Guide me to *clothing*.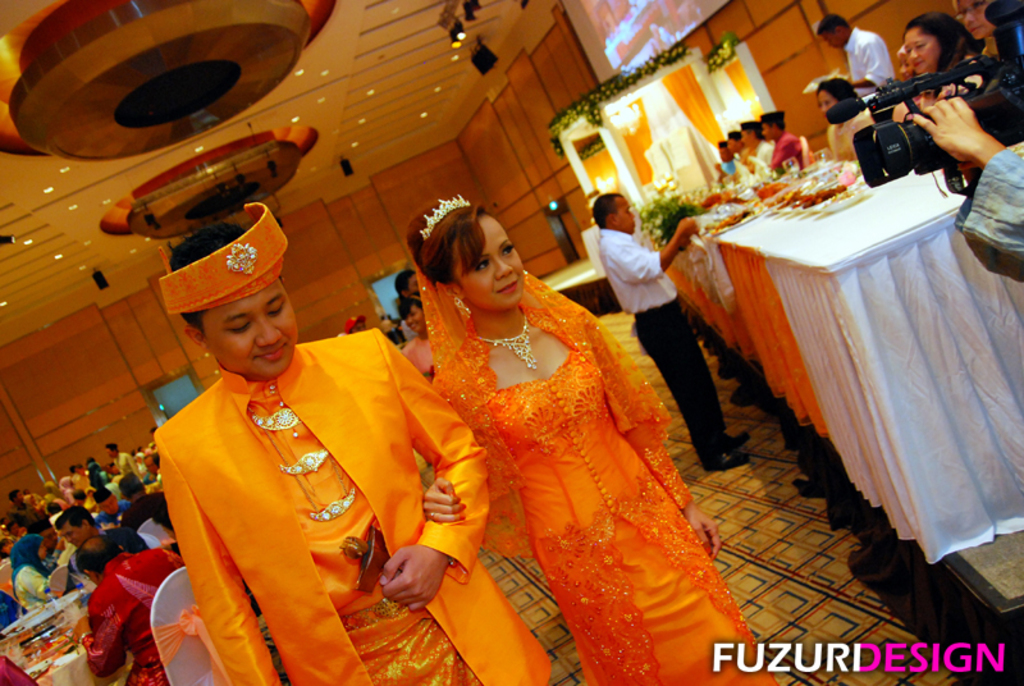
Guidance: rect(151, 325, 548, 685).
